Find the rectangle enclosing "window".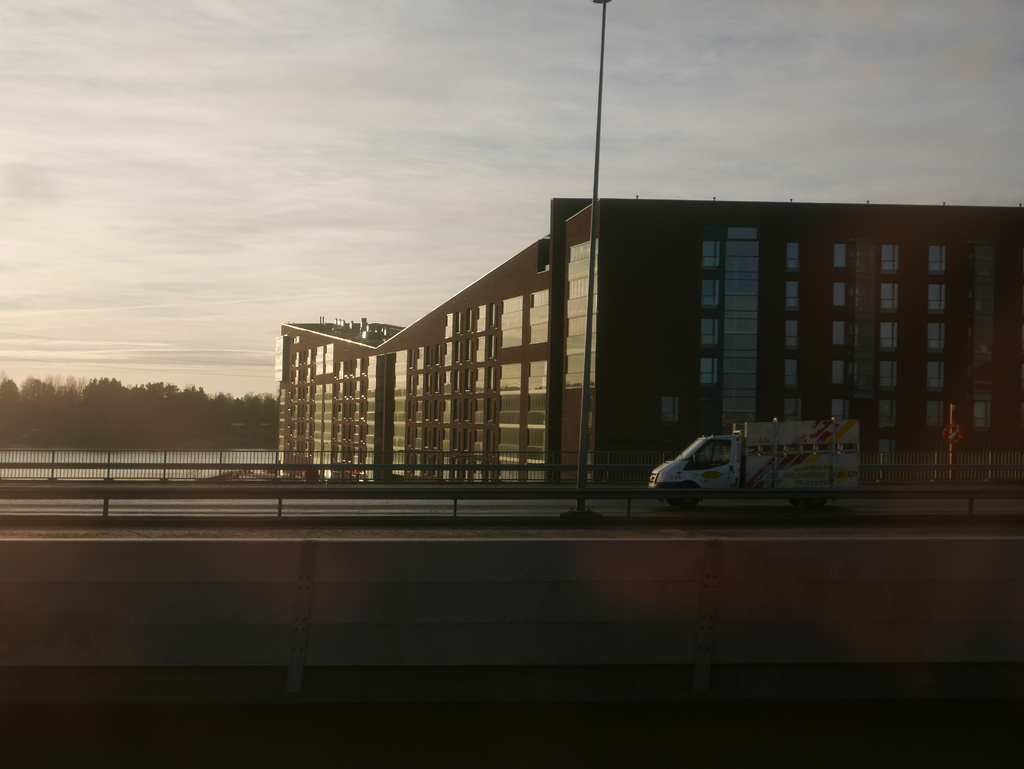
927/244/947/276.
